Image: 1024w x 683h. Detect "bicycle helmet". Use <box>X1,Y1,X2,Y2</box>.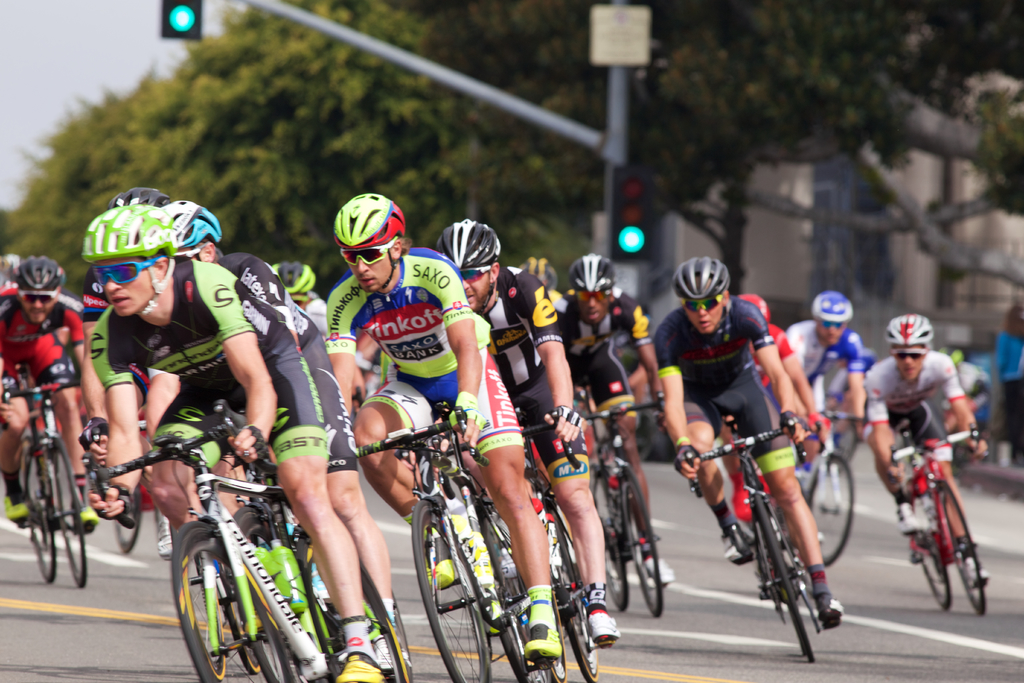
<box>82,208,163,265</box>.
